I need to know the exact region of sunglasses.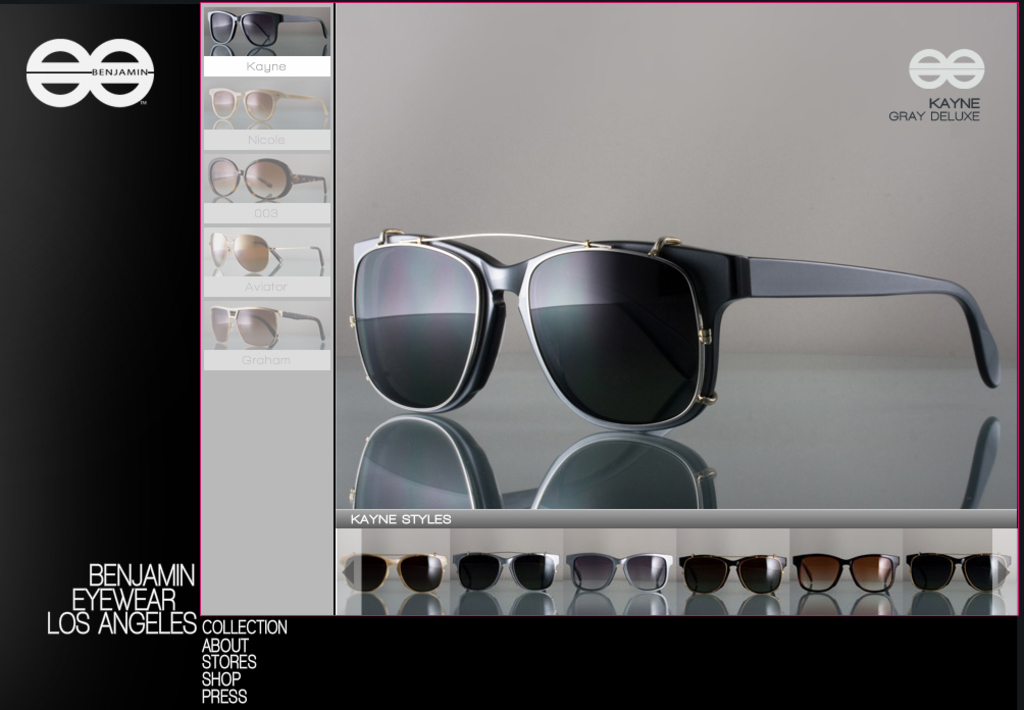
Region: [566,552,674,592].
